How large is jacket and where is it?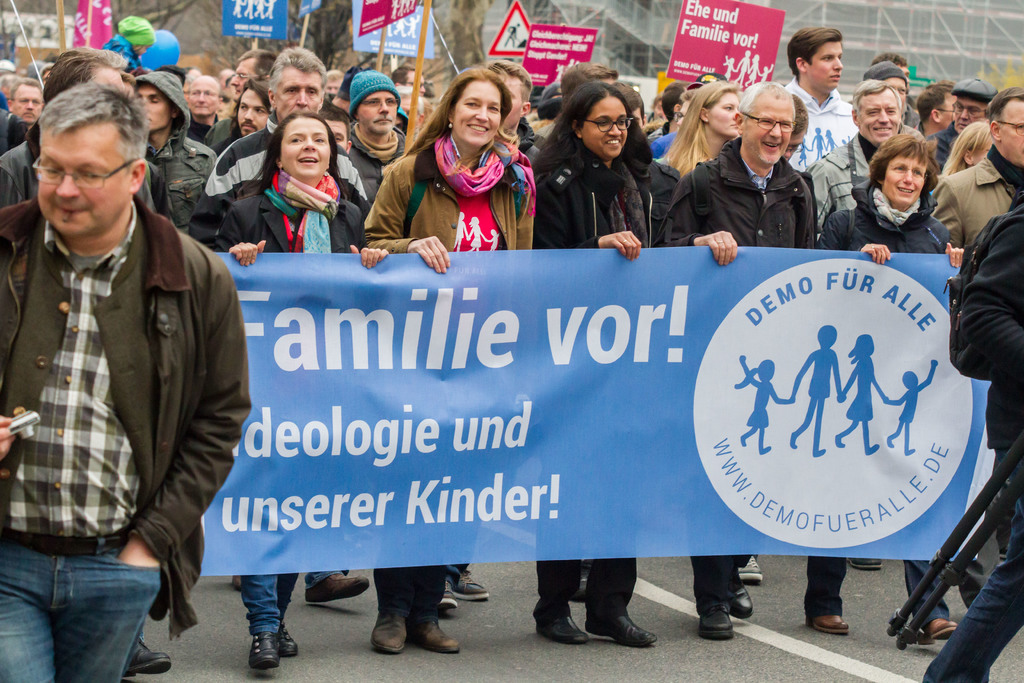
Bounding box: 362,152,540,257.
